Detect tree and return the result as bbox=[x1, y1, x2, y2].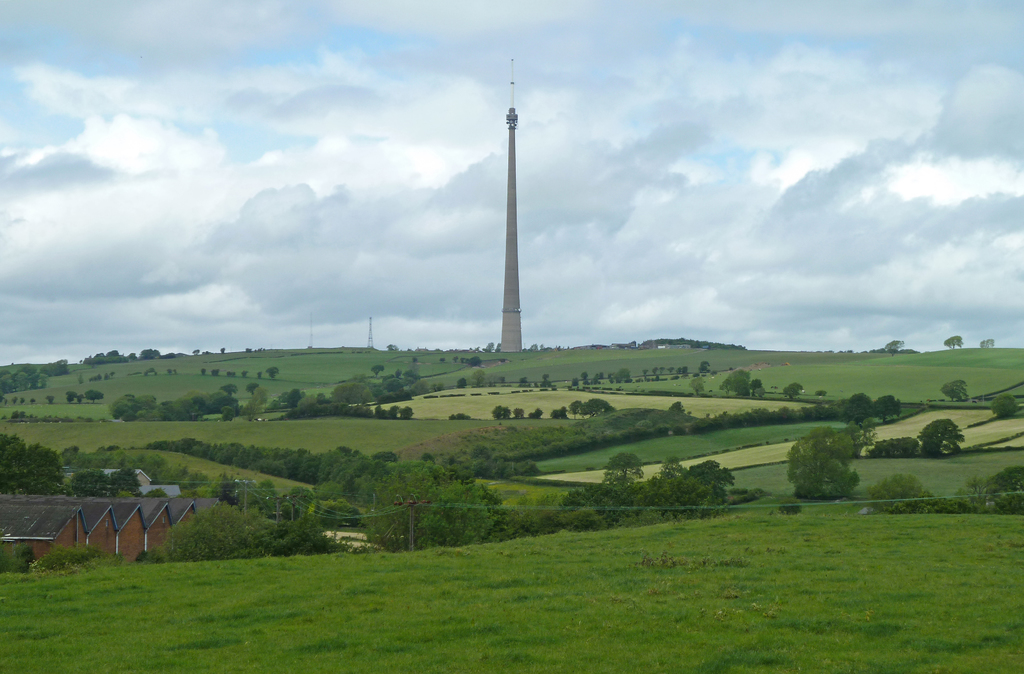
bbox=[868, 414, 968, 458].
